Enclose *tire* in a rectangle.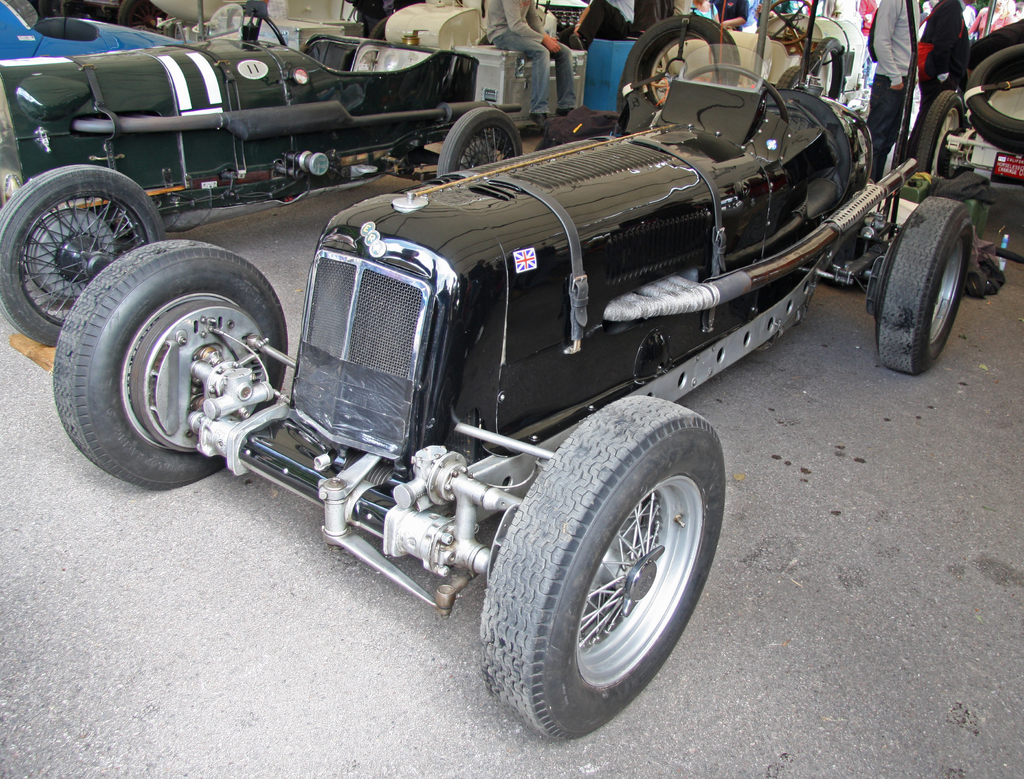
[55,239,288,487].
